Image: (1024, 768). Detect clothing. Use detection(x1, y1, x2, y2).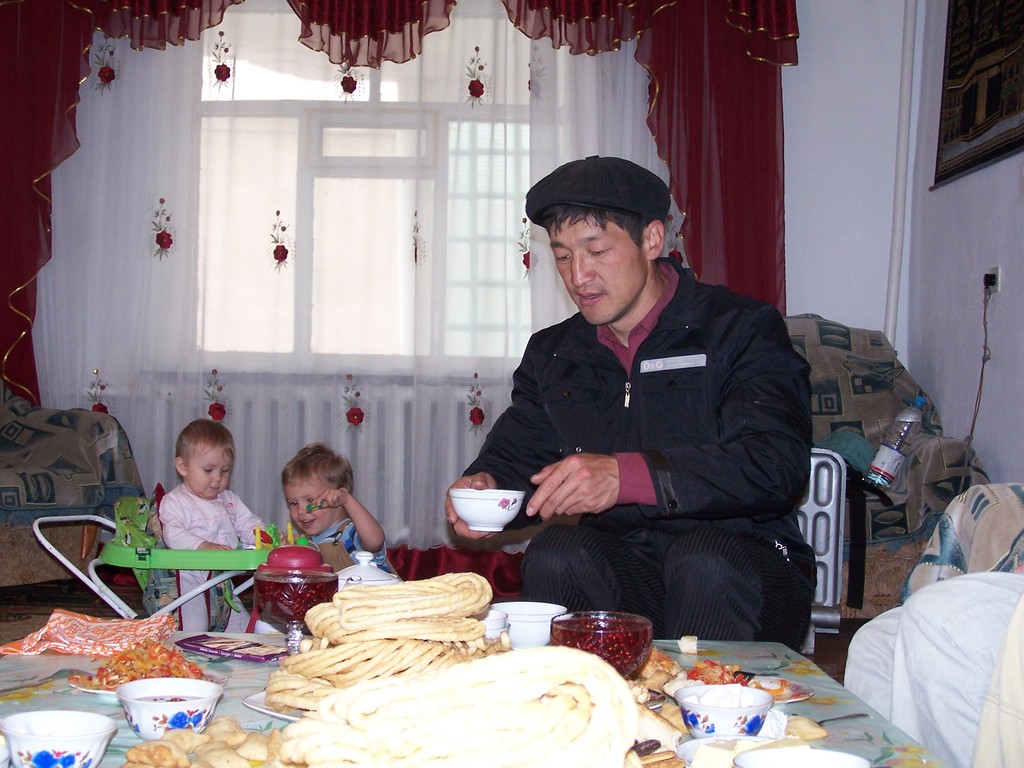
detection(303, 511, 389, 576).
